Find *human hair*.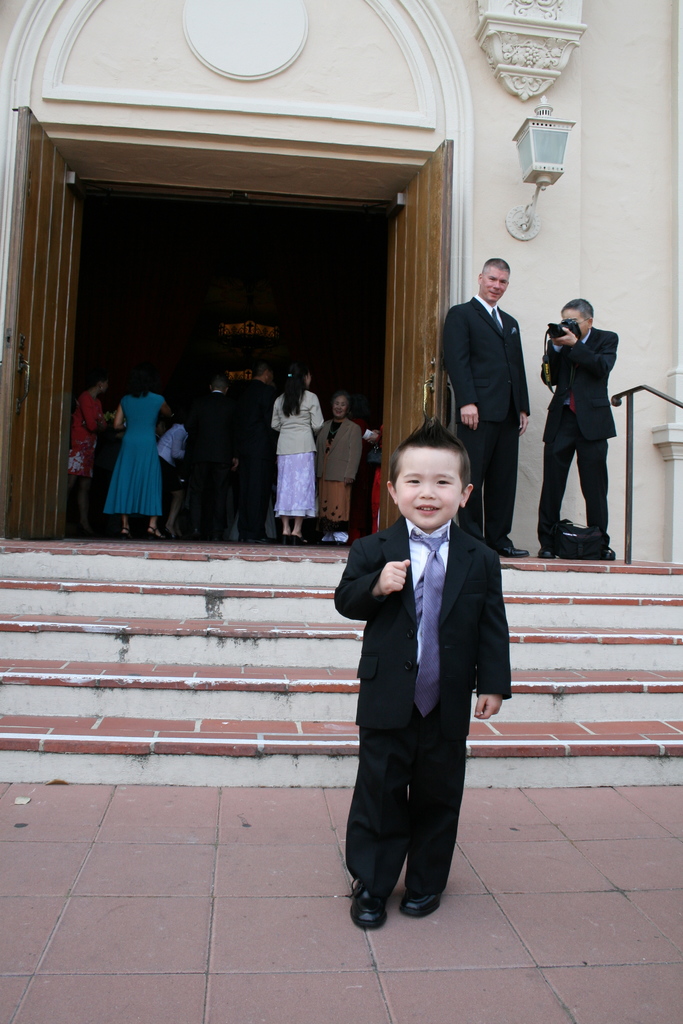
Rect(380, 412, 477, 499).
